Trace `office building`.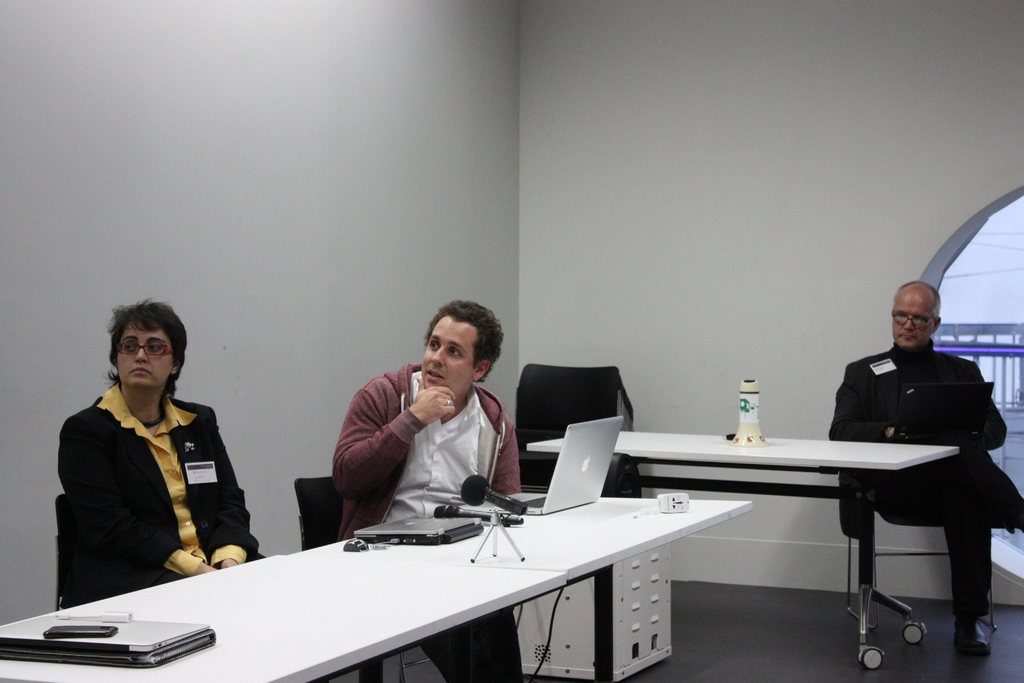
Traced to {"x1": 4, "y1": 211, "x2": 1023, "y2": 682}.
